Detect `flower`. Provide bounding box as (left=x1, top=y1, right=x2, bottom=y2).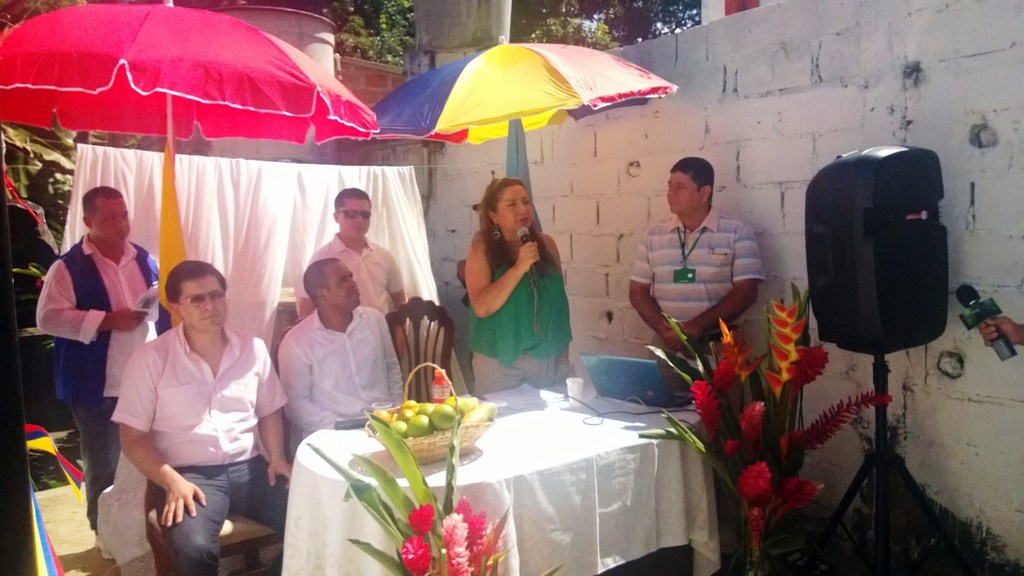
(left=477, top=505, right=511, bottom=556).
